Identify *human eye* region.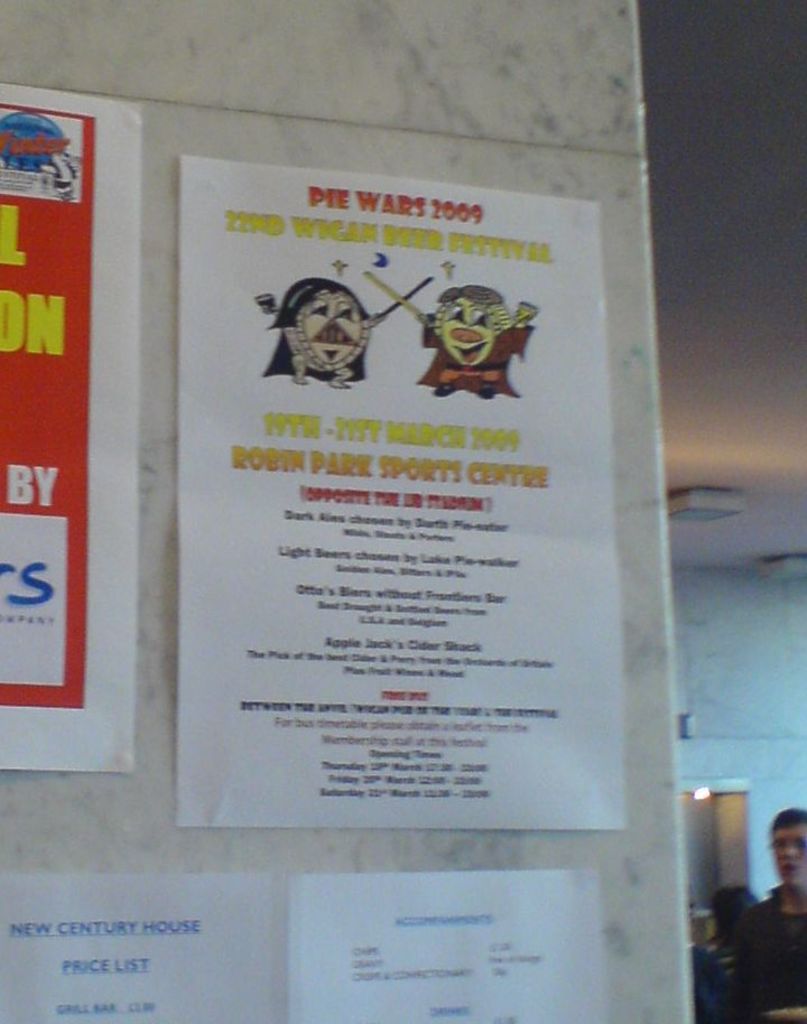
Region: (770,836,782,854).
